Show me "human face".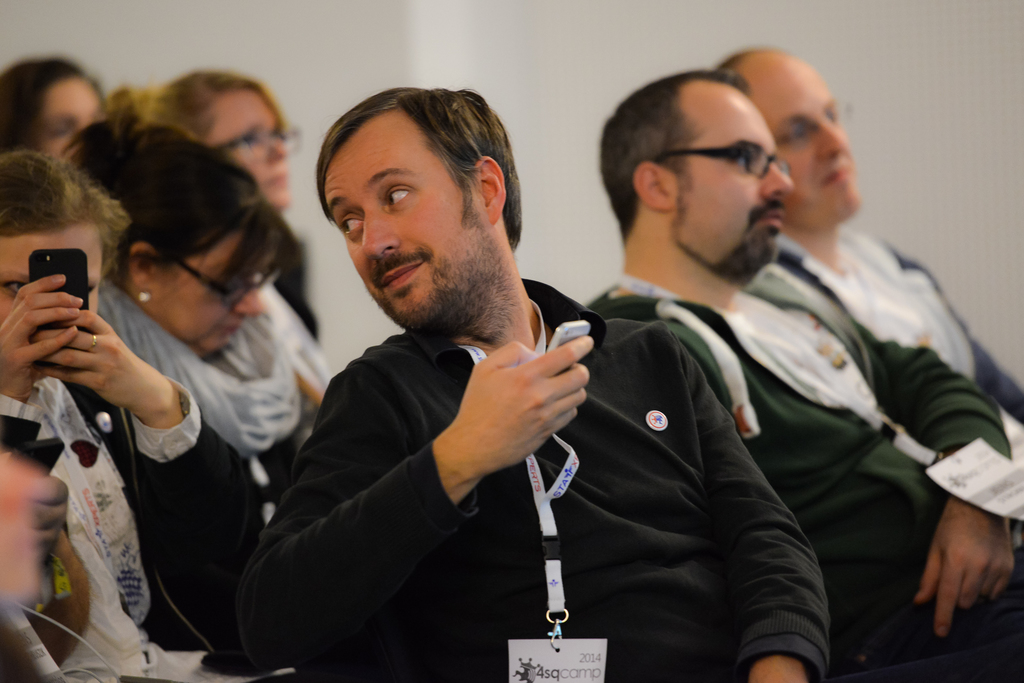
"human face" is here: [0, 231, 105, 334].
